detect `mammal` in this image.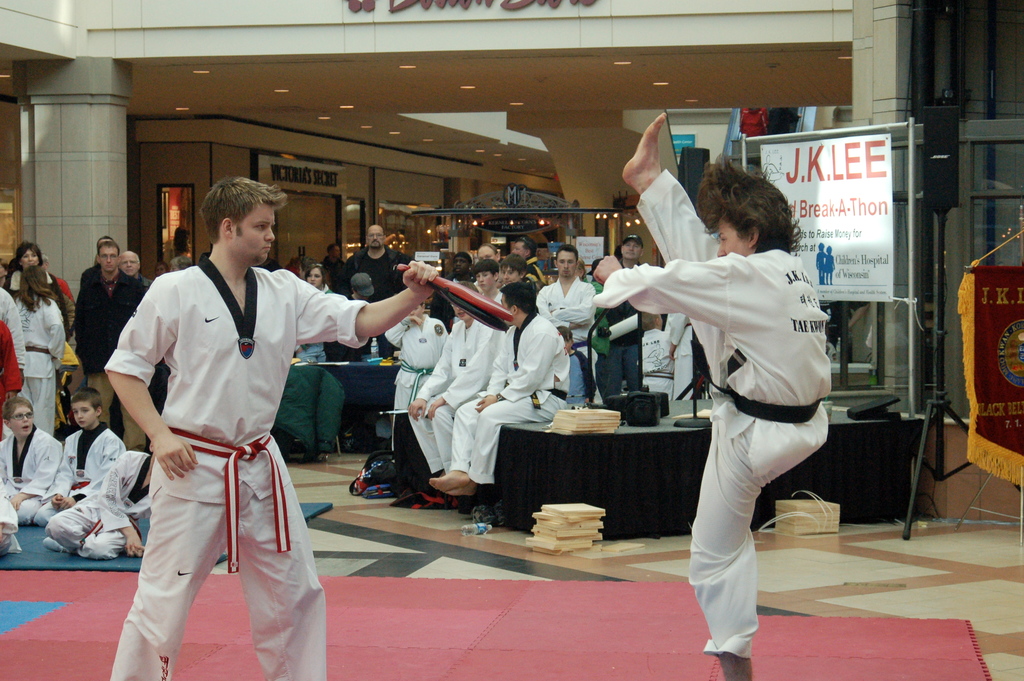
Detection: x1=600 y1=231 x2=643 y2=400.
